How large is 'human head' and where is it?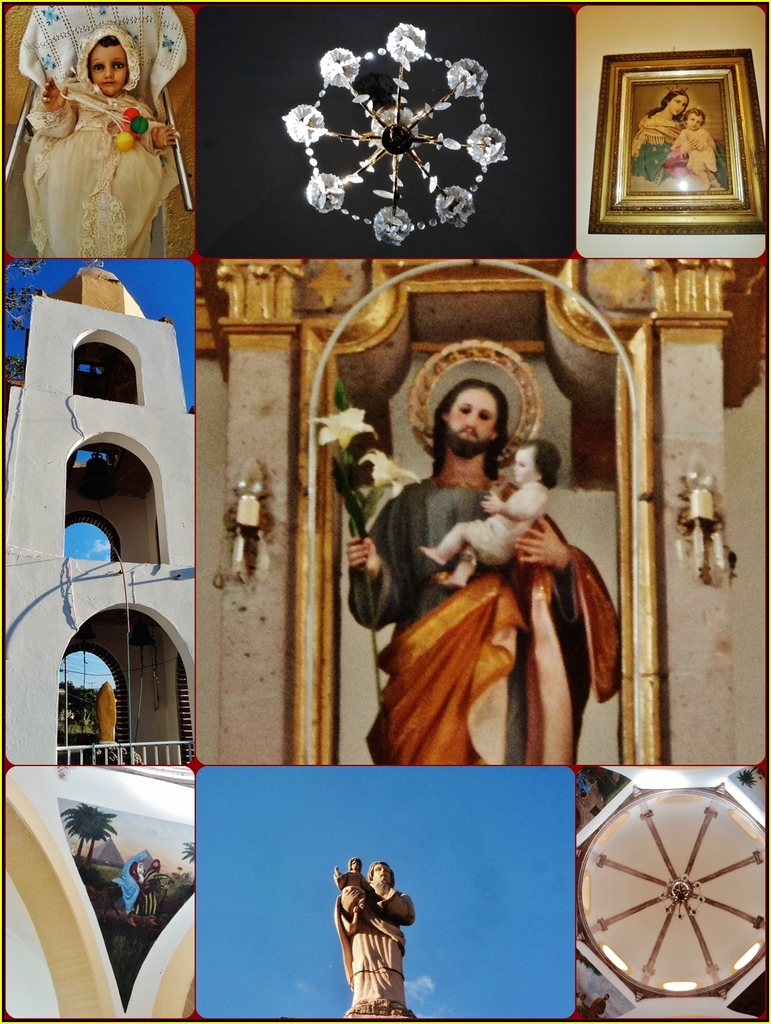
Bounding box: bbox=[655, 90, 687, 120].
